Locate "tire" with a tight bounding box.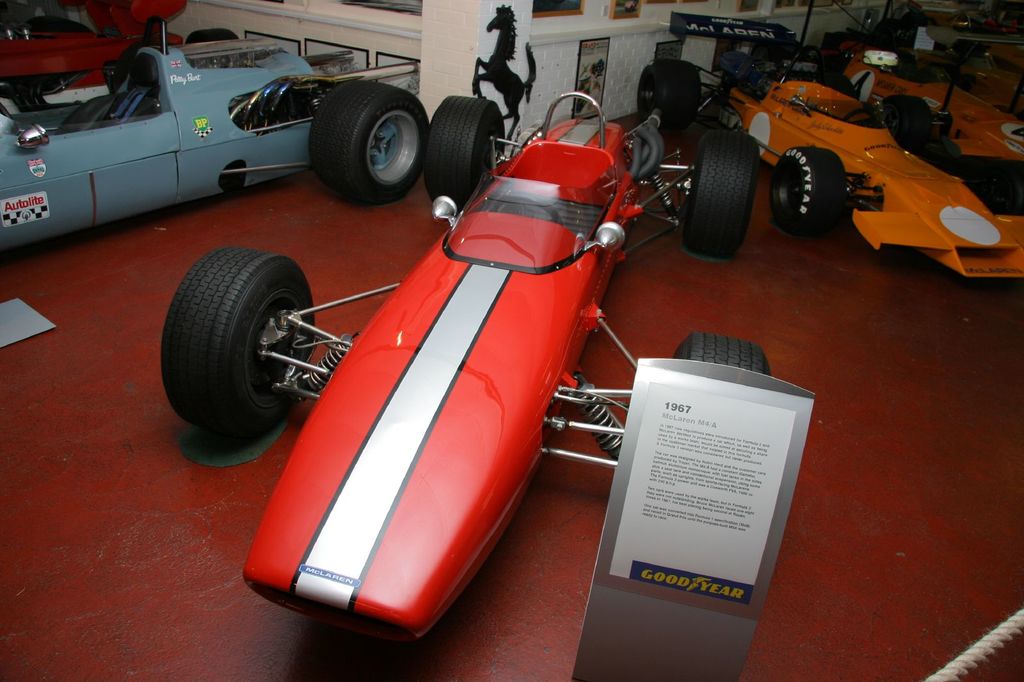
region(308, 81, 435, 205).
